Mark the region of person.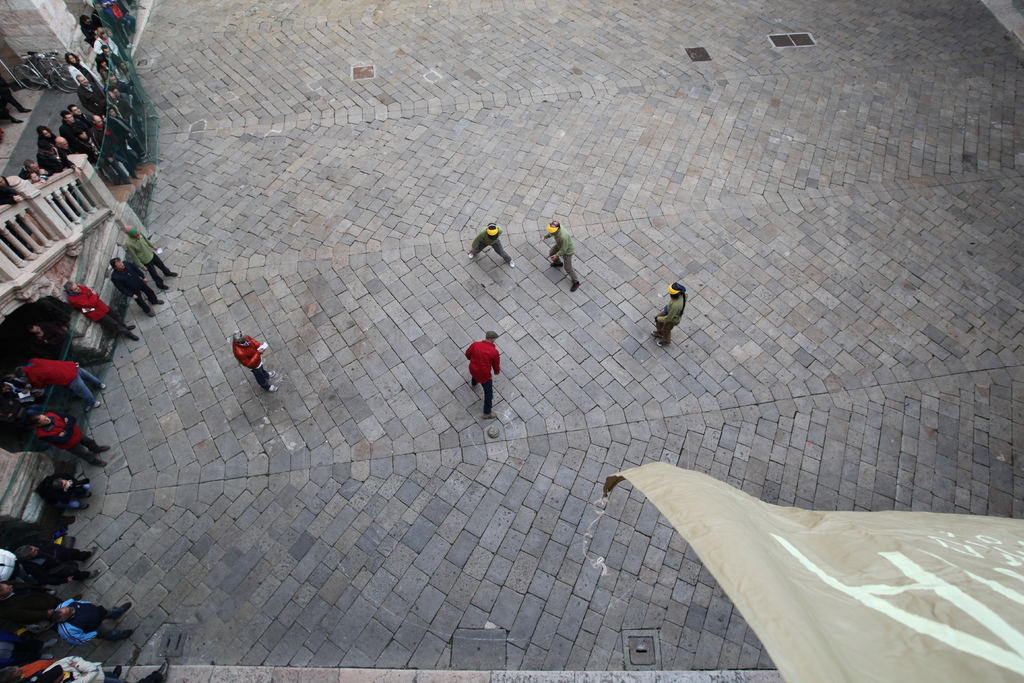
Region: box(228, 328, 281, 404).
